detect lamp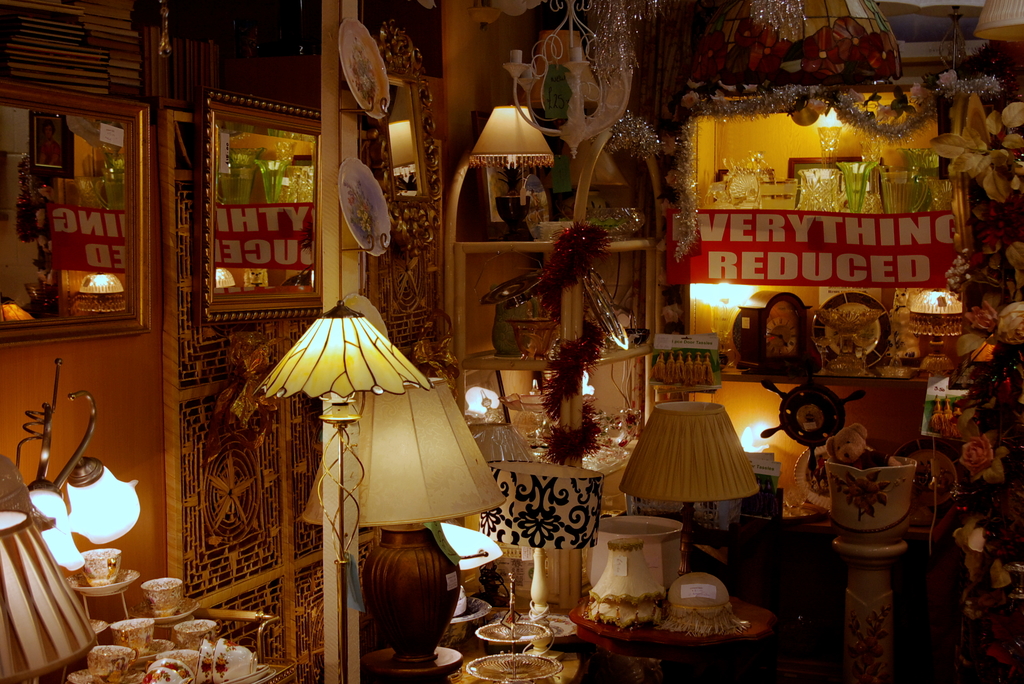
<region>463, 369, 502, 420</region>
